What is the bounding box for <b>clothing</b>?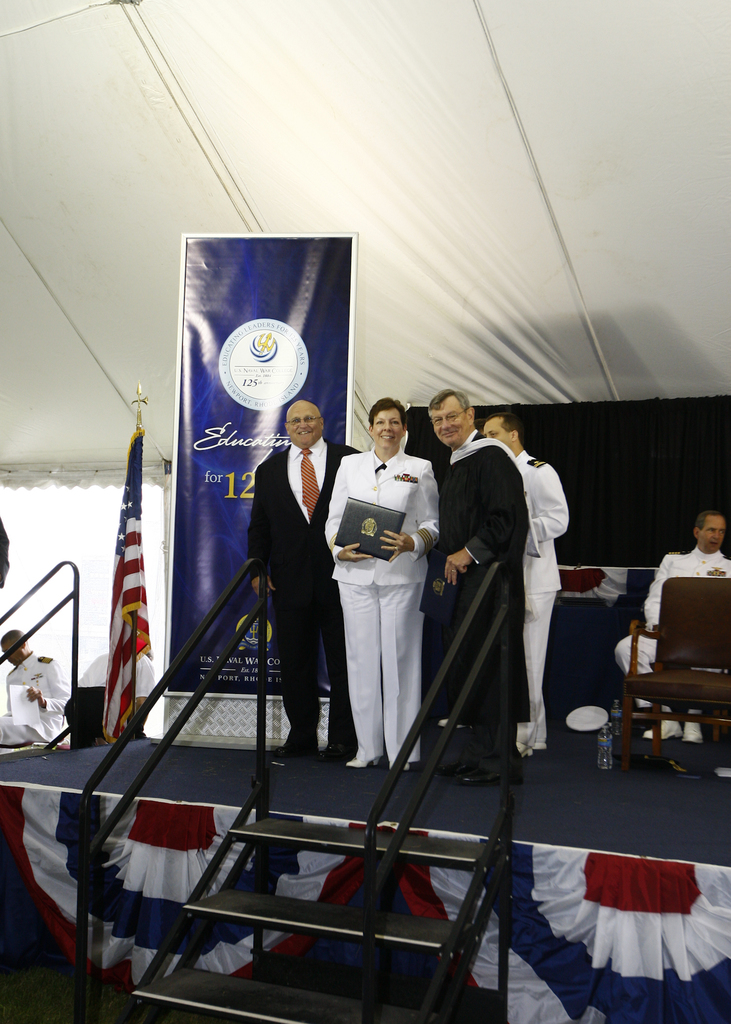
bbox=[612, 538, 730, 745].
